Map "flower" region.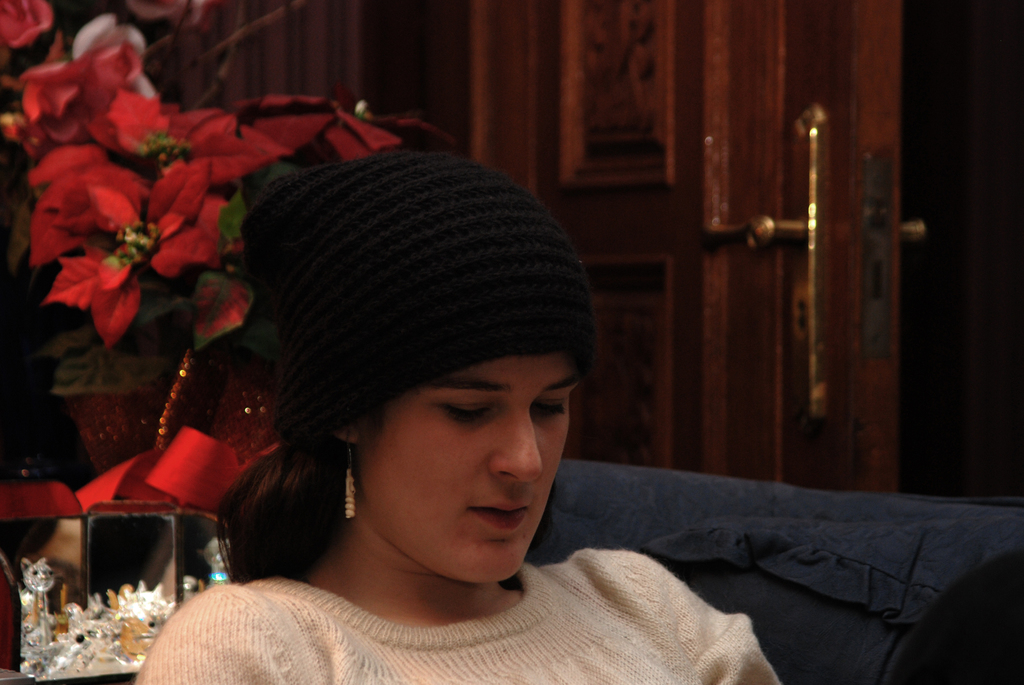
Mapped to x1=35 y1=128 x2=220 y2=352.
